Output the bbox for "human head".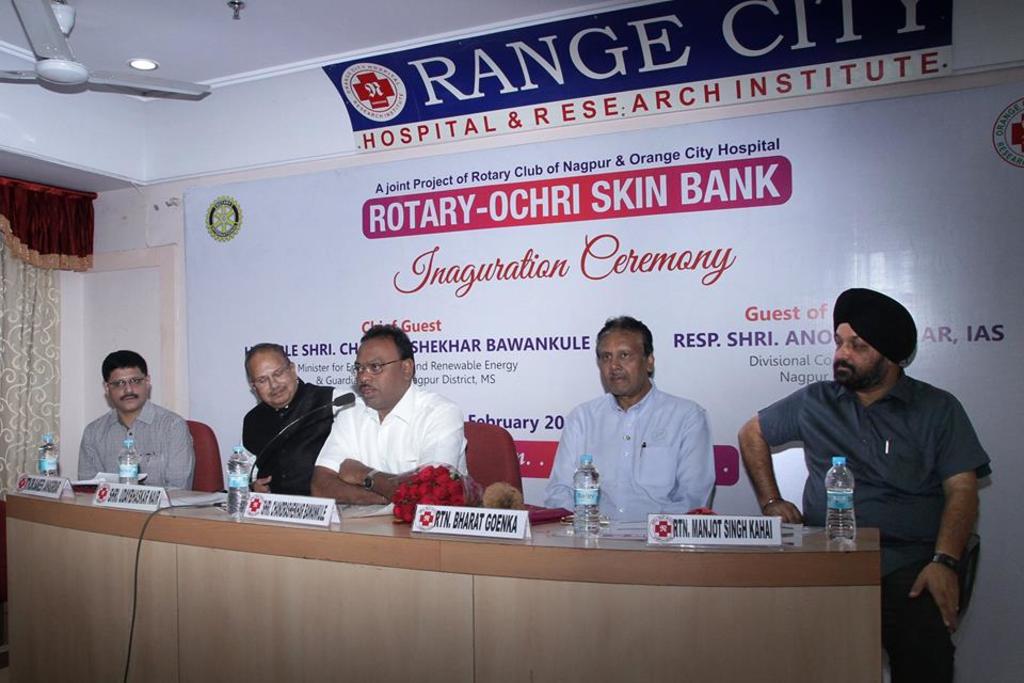
{"left": 833, "top": 296, "right": 924, "bottom": 400}.
